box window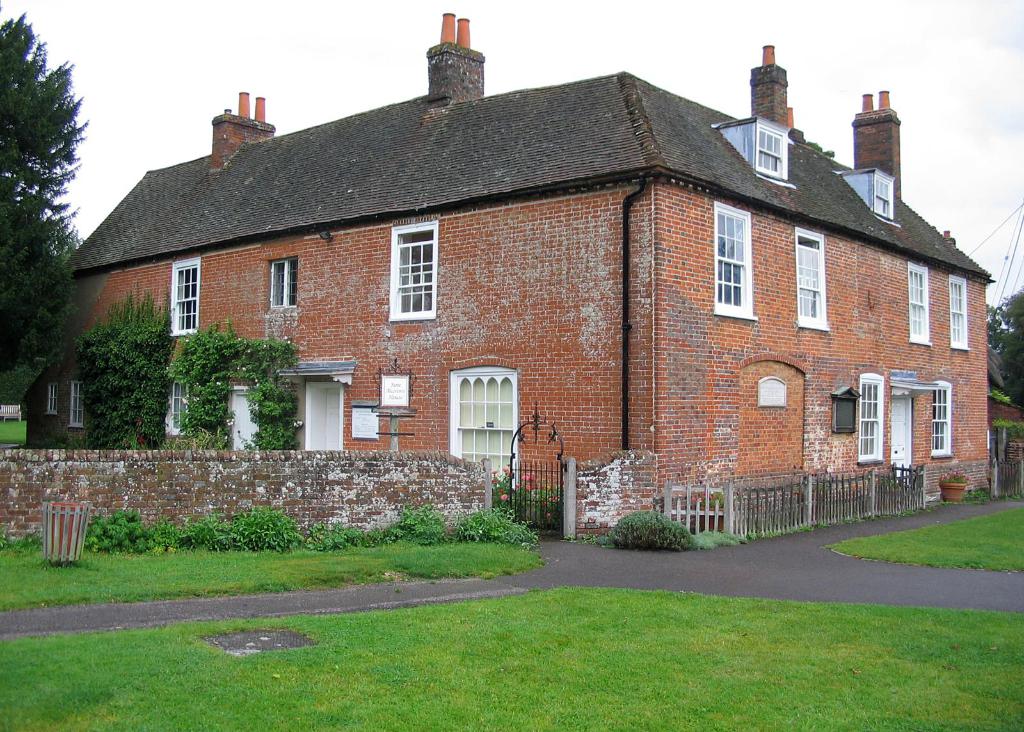
(left=270, top=256, right=298, bottom=308)
